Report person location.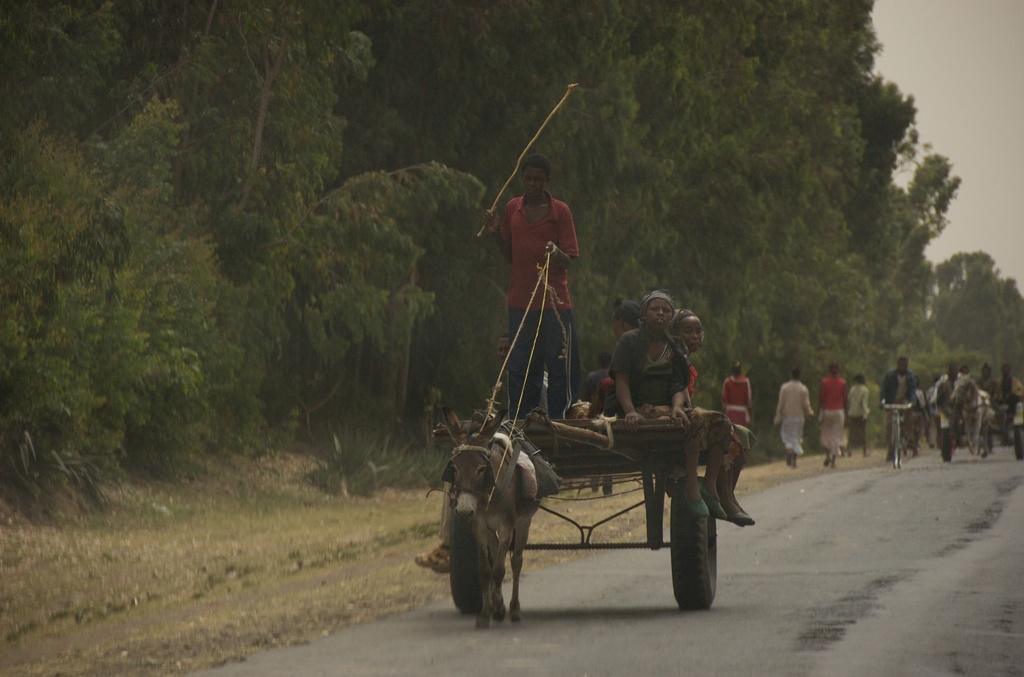
Report: 822,370,848,457.
